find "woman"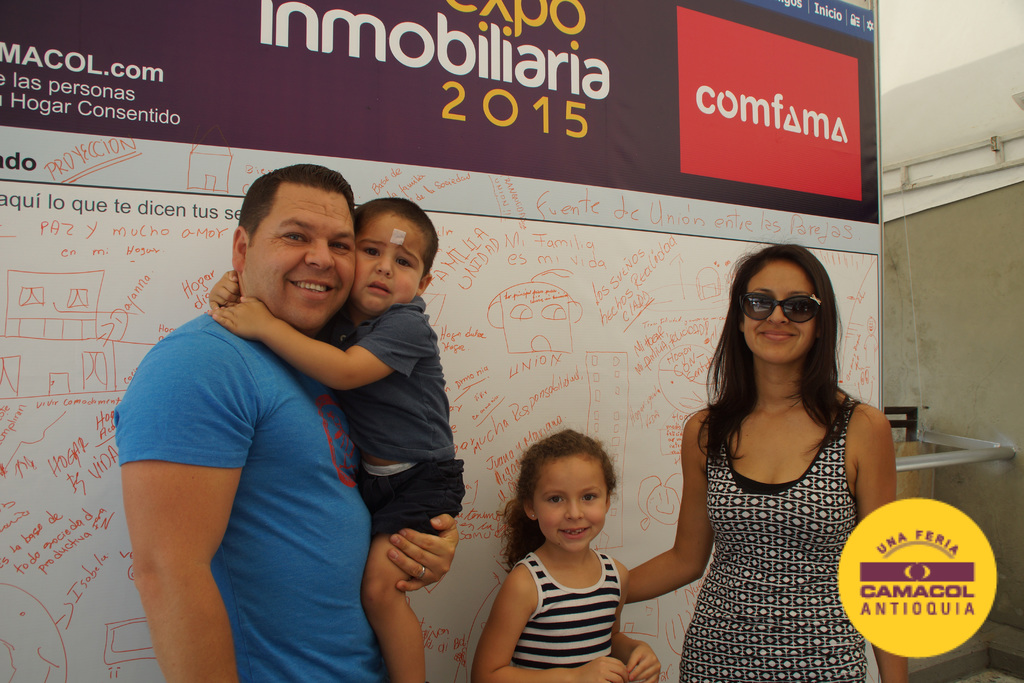
{"x1": 643, "y1": 233, "x2": 922, "y2": 678}
